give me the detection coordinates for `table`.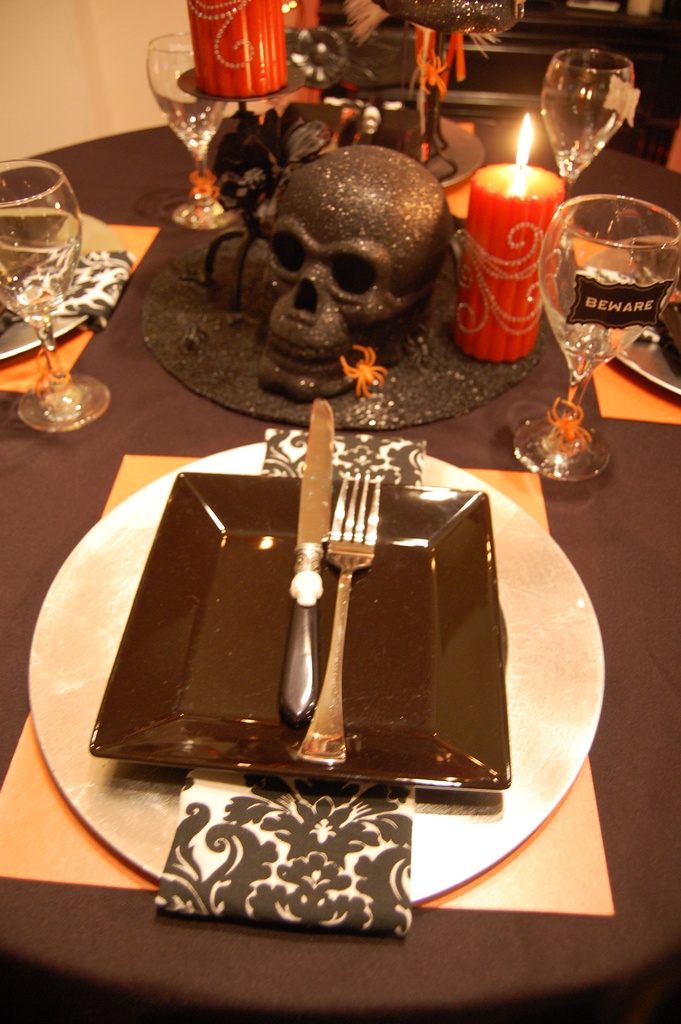
<box>317,9,680,130</box>.
